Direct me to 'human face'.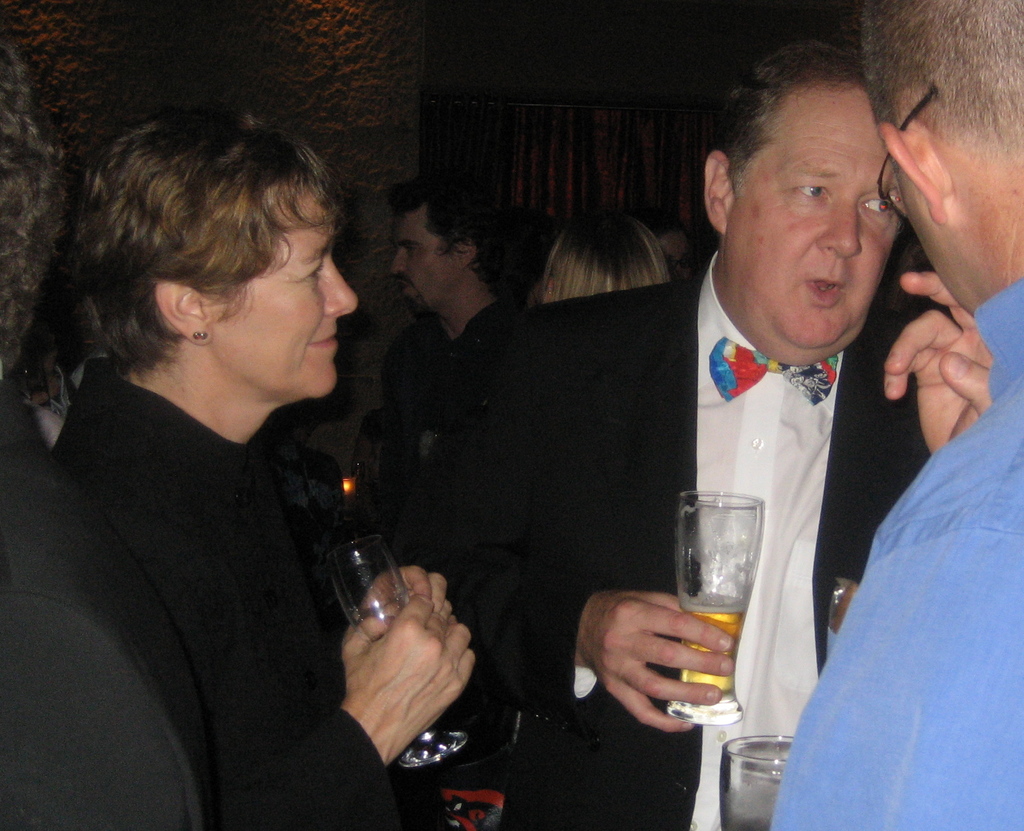
Direction: locate(724, 85, 901, 348).
